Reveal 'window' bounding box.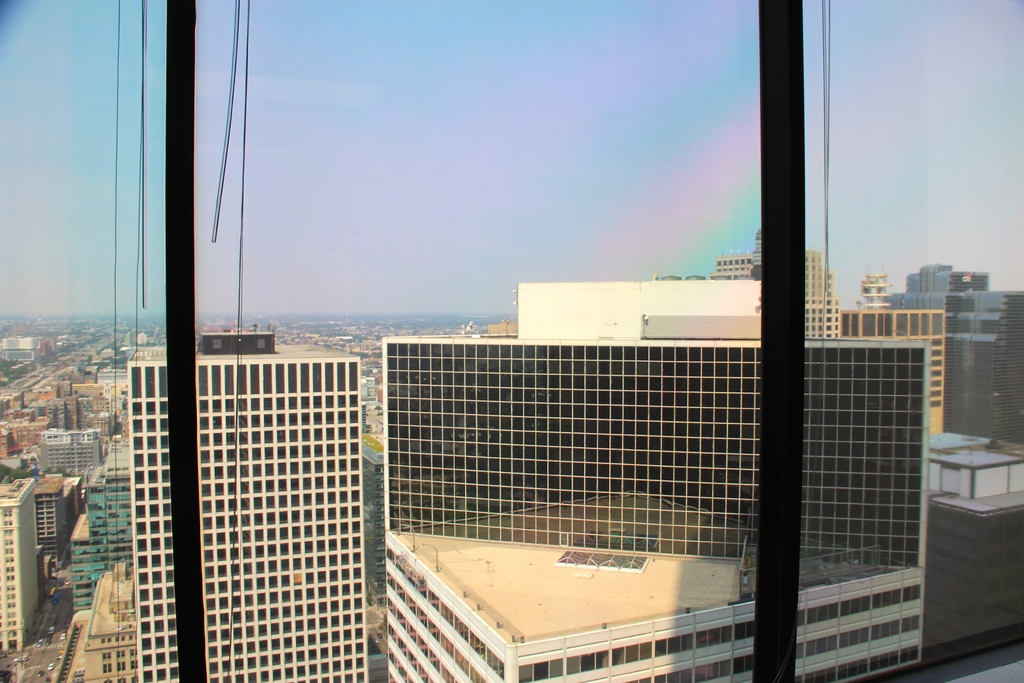
Revealed: <bbox>139, 557, 148, 568</bbox>.
